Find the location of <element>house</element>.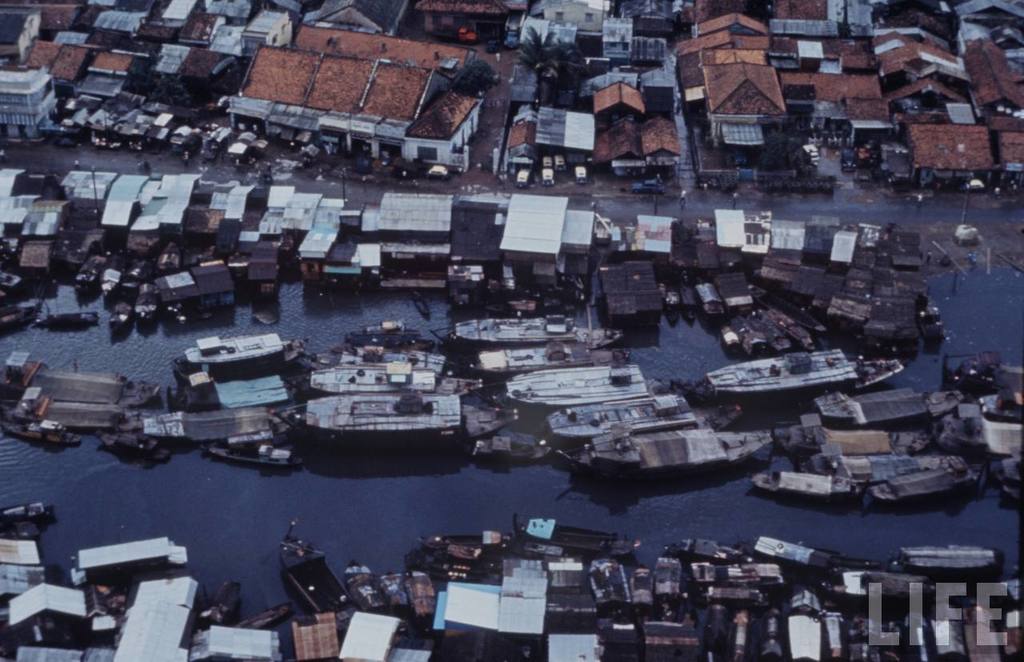
Location: 0:54:69:145.
